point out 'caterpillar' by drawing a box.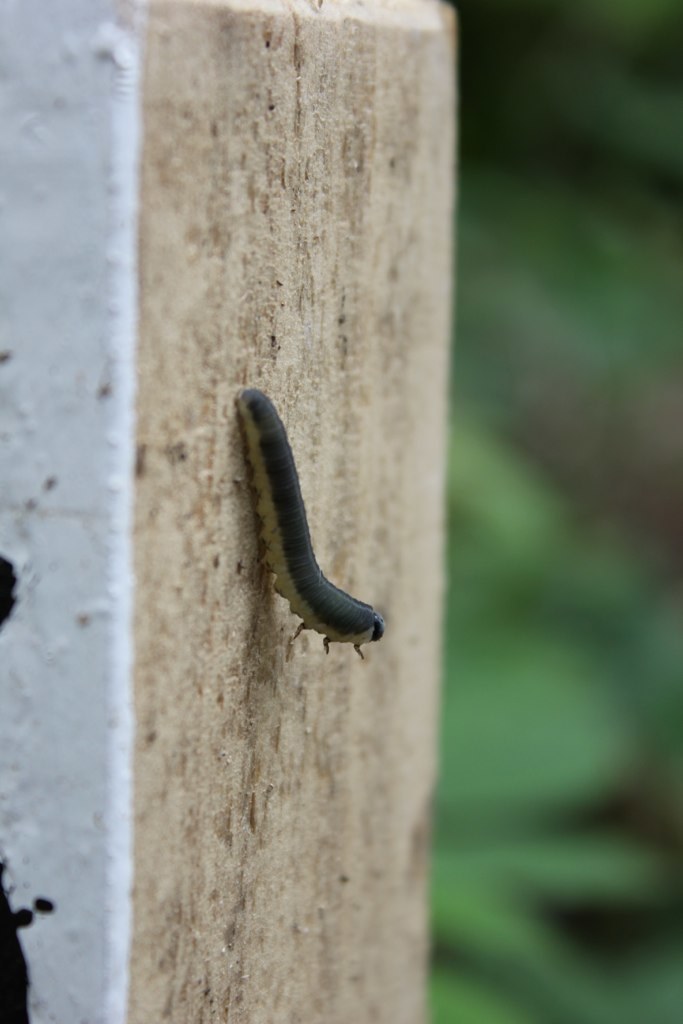
(left=226, top=376, right=385, bottom=667).
